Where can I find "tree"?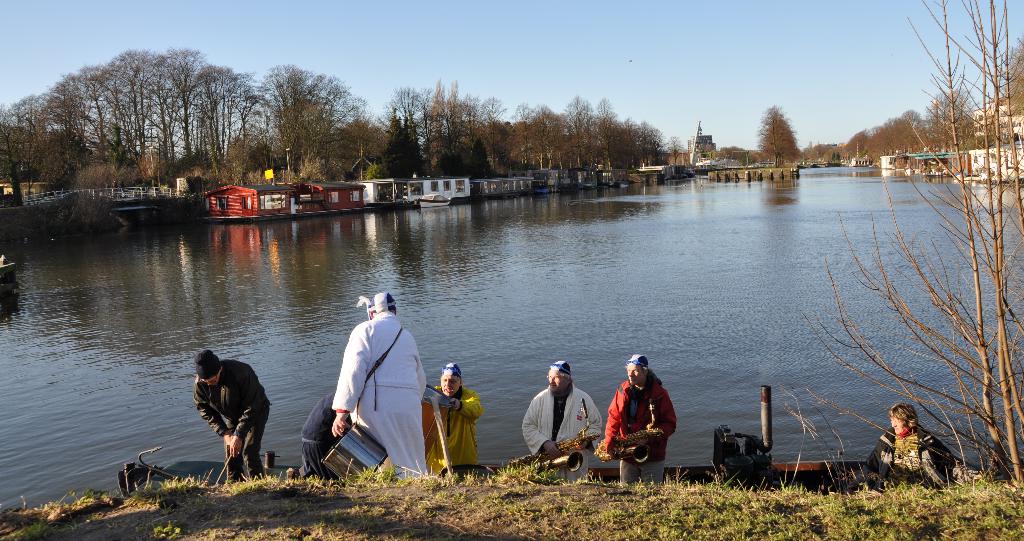
You can find it at [467, 112, 513, 181].
